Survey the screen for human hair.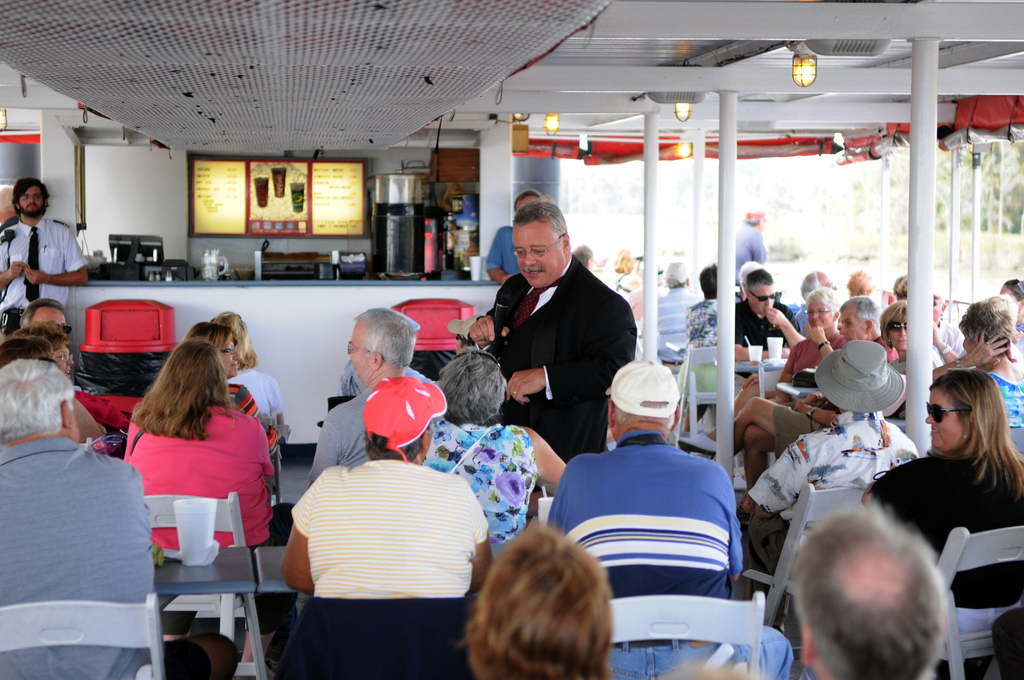
Survey found: 801:279:822:301.
